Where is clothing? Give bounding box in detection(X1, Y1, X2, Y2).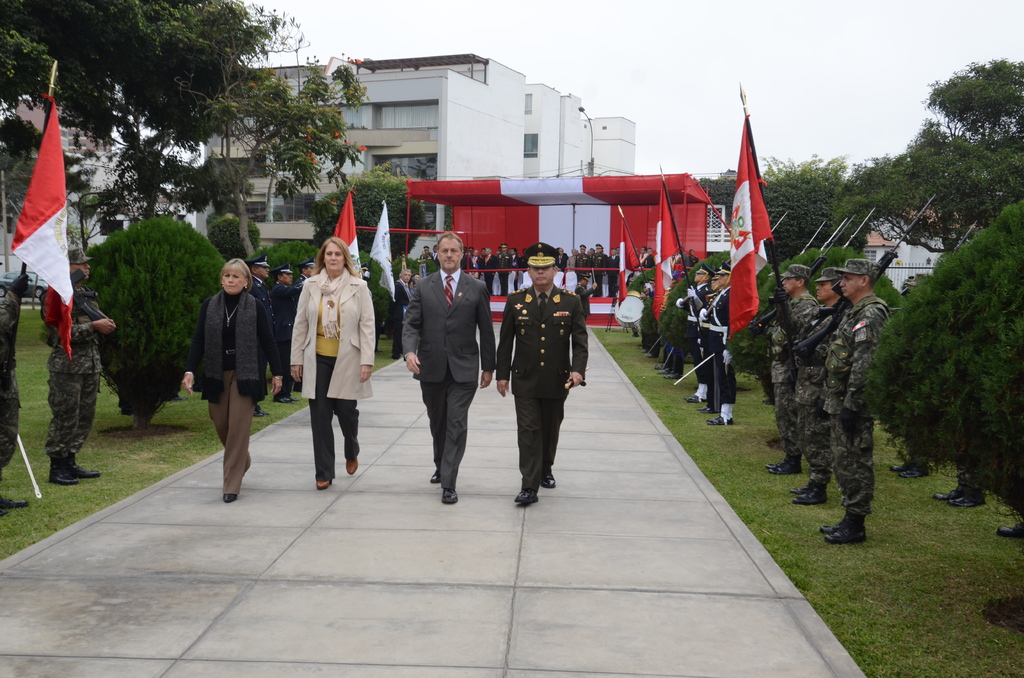
detection(770, 287, 816, 446).
